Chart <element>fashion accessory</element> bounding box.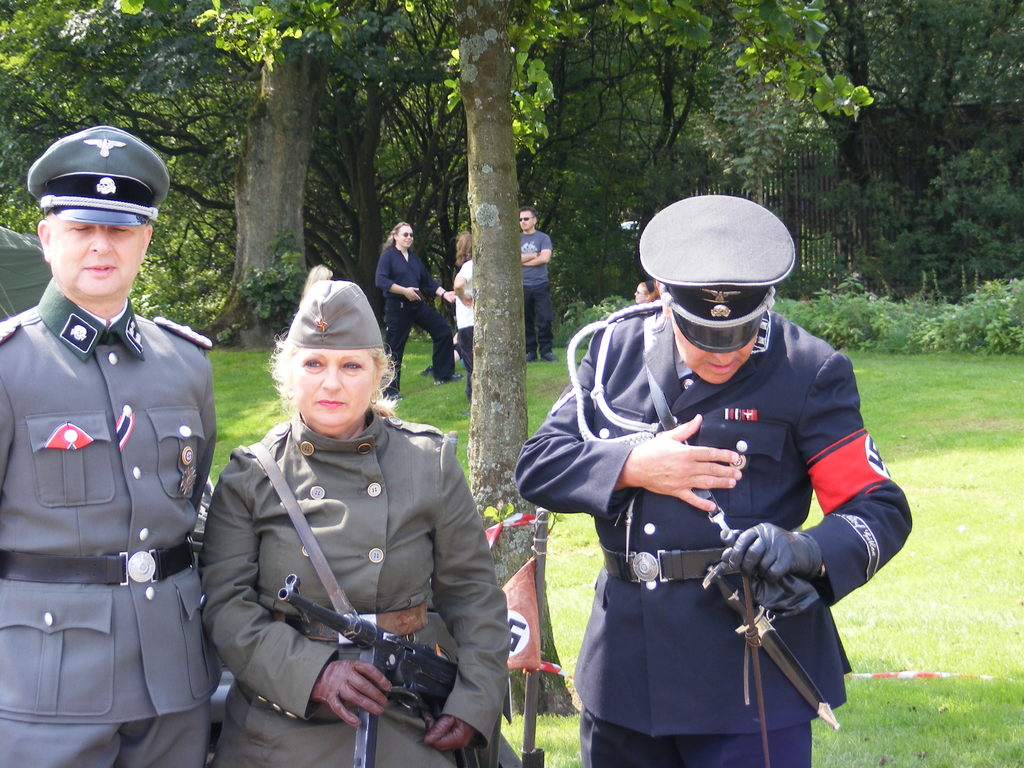
Charted: crop(0, 545, 196, 585).
